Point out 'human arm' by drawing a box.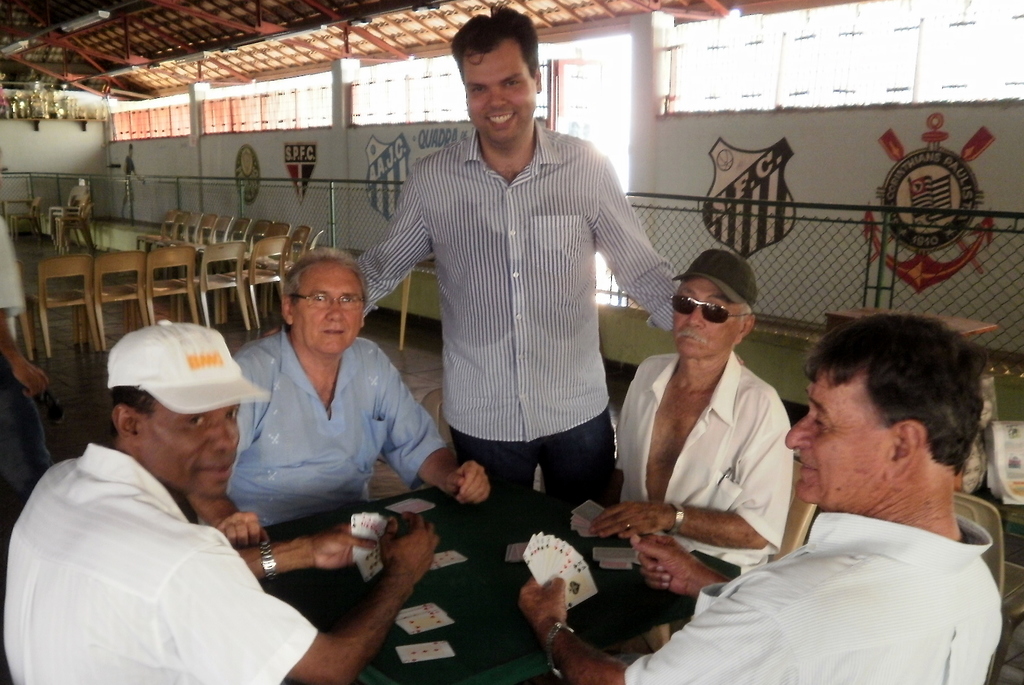
(left=267, top=526, right=442, bottom=674).
